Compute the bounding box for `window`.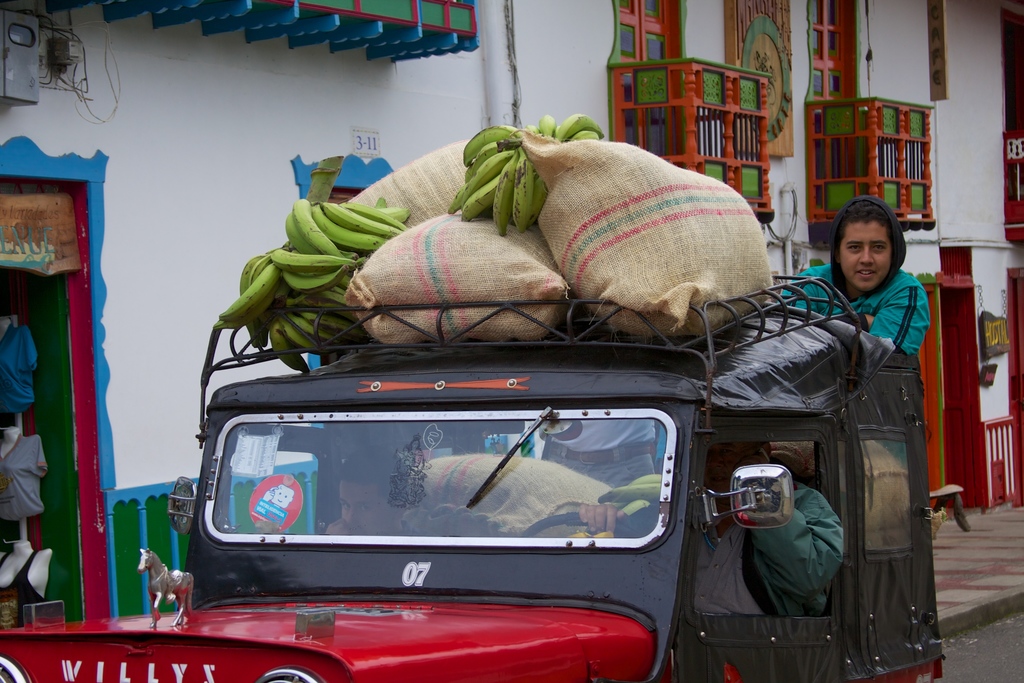
crop(799, 0, 935, 226).
